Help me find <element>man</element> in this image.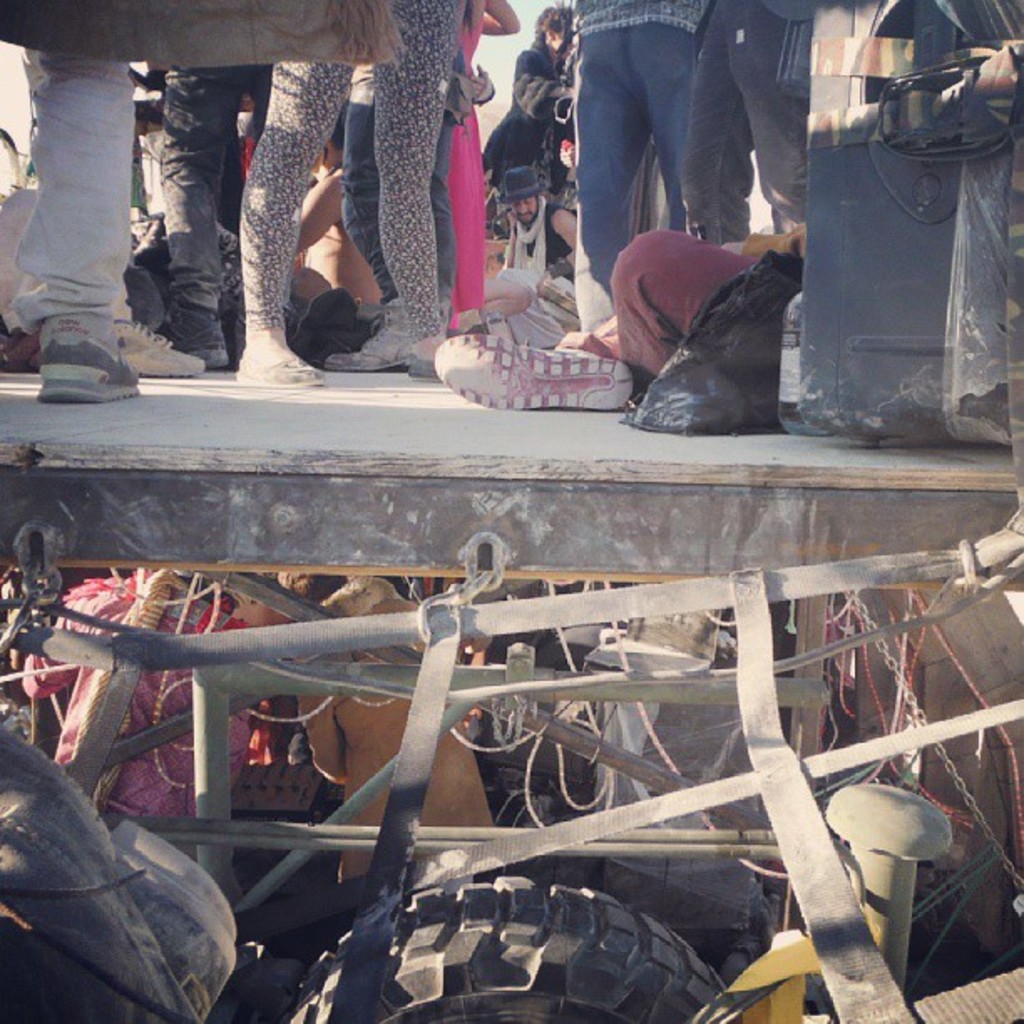
Found it: x1=557, y1=0, x2=716, y2=333.
